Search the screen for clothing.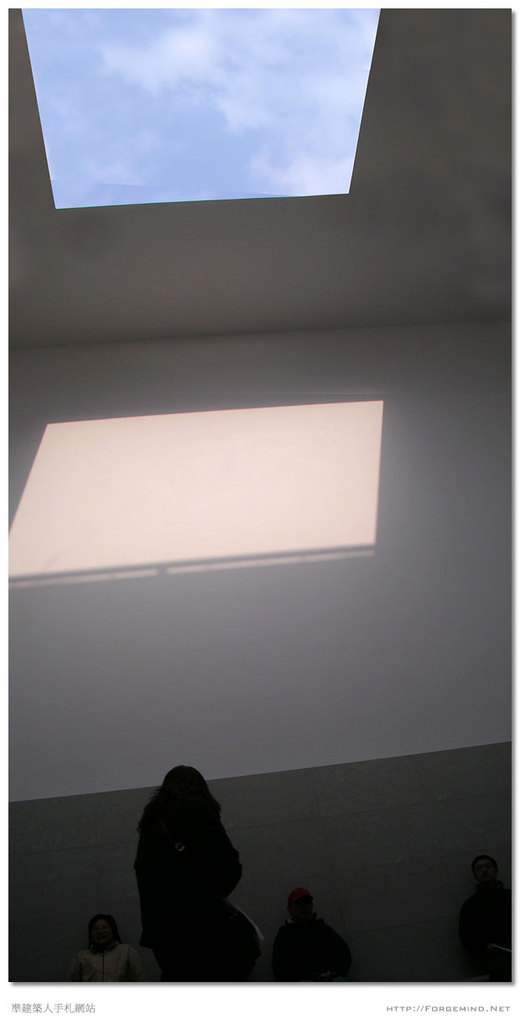
Found at BBox(133, 793, 250, 995).
